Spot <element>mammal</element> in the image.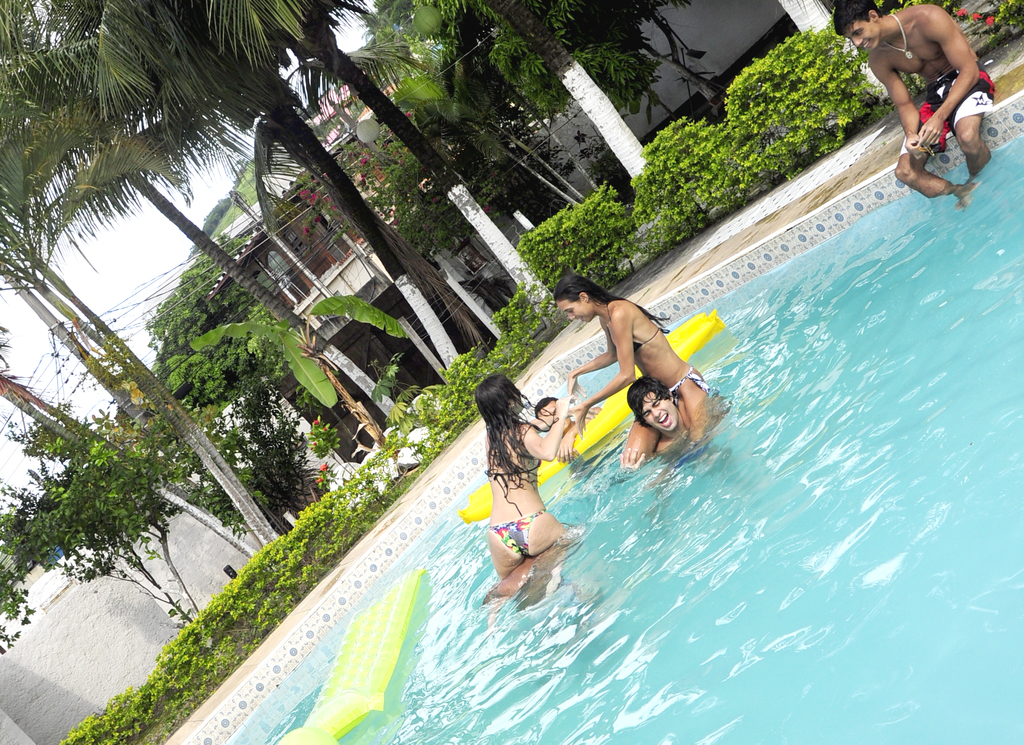
<element>mammal</element> found at 470, 380, 593, 612.
